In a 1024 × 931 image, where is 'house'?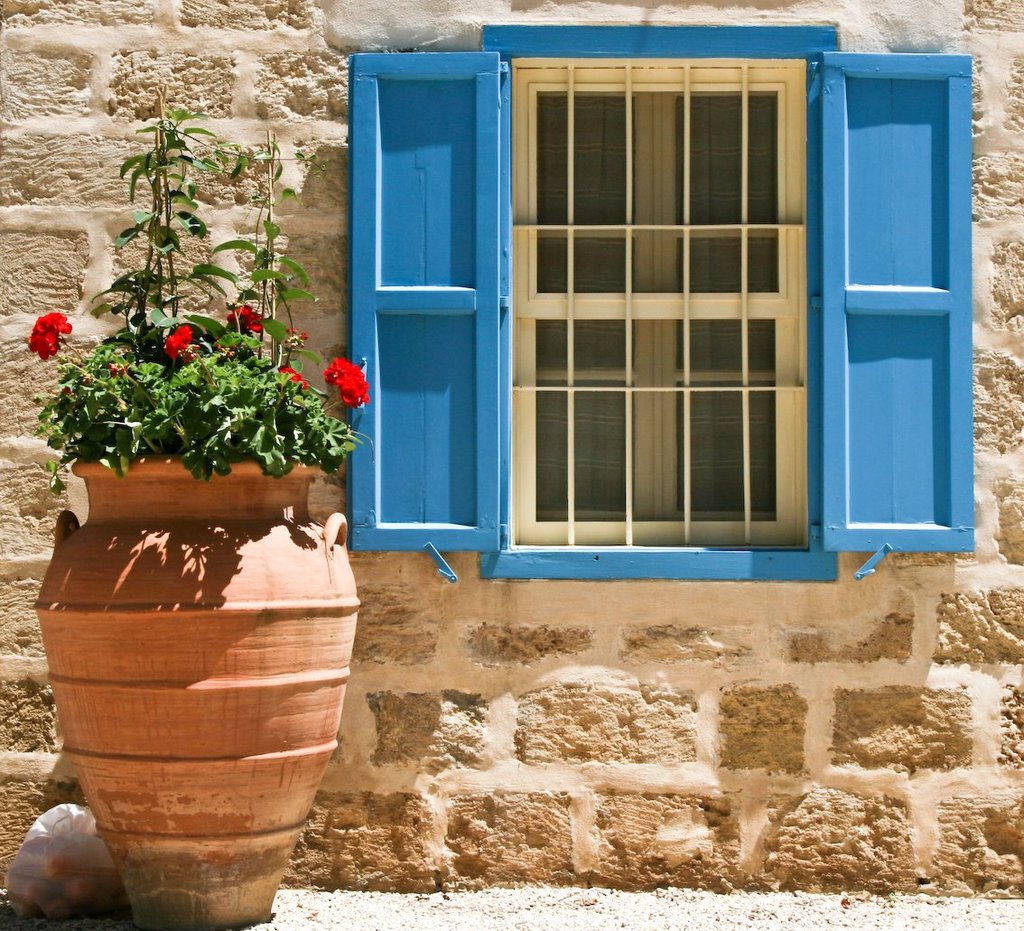
bbox=[151, 0, 1023, 833].
